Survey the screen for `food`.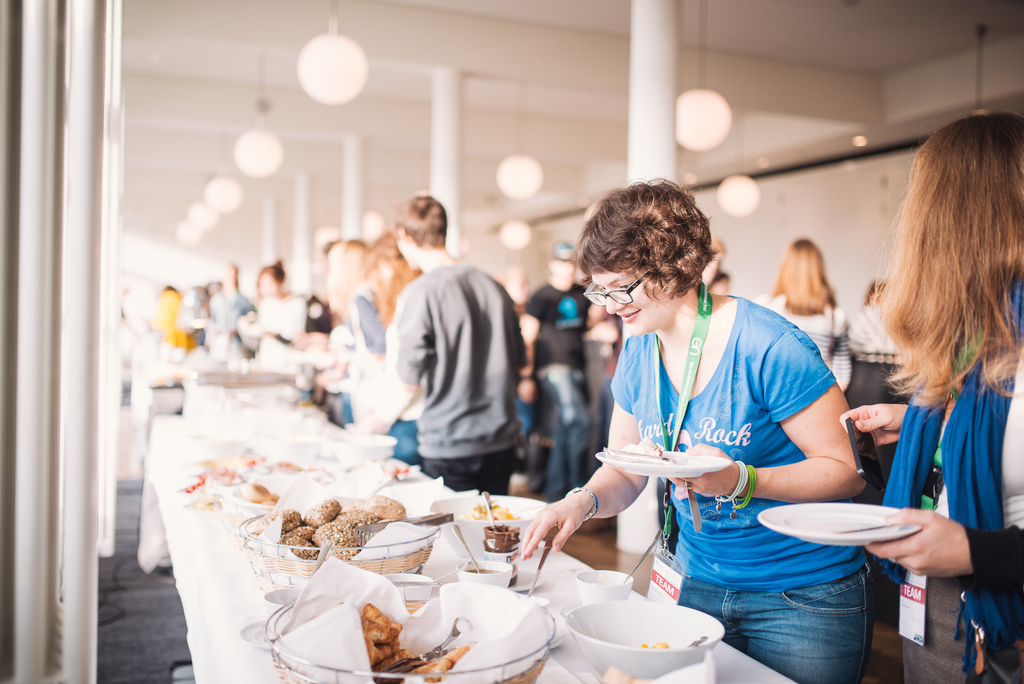
Survey found: Rect(598, 663, 650, 683).
